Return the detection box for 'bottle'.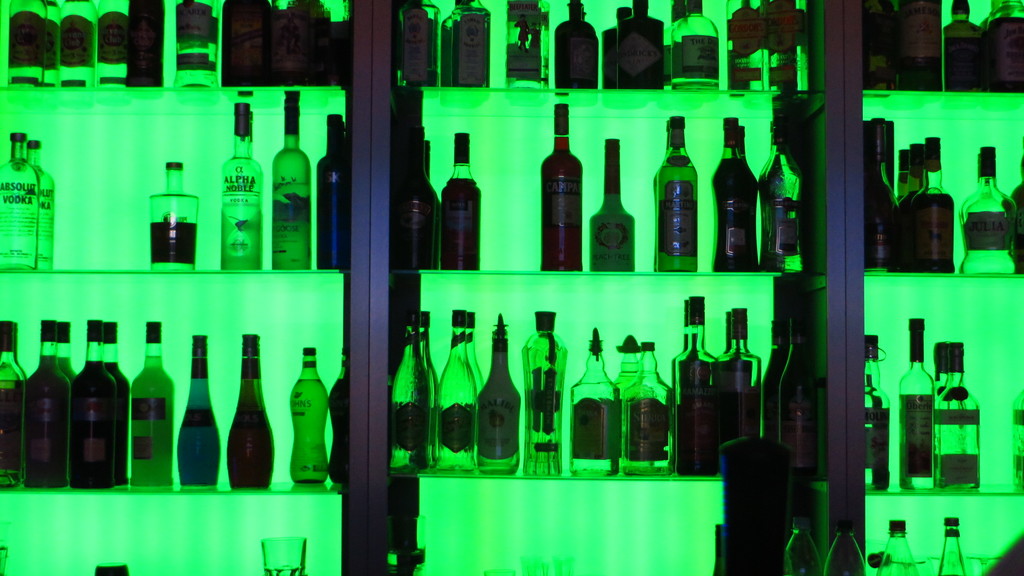
rect(398, 0, 444, 88).
